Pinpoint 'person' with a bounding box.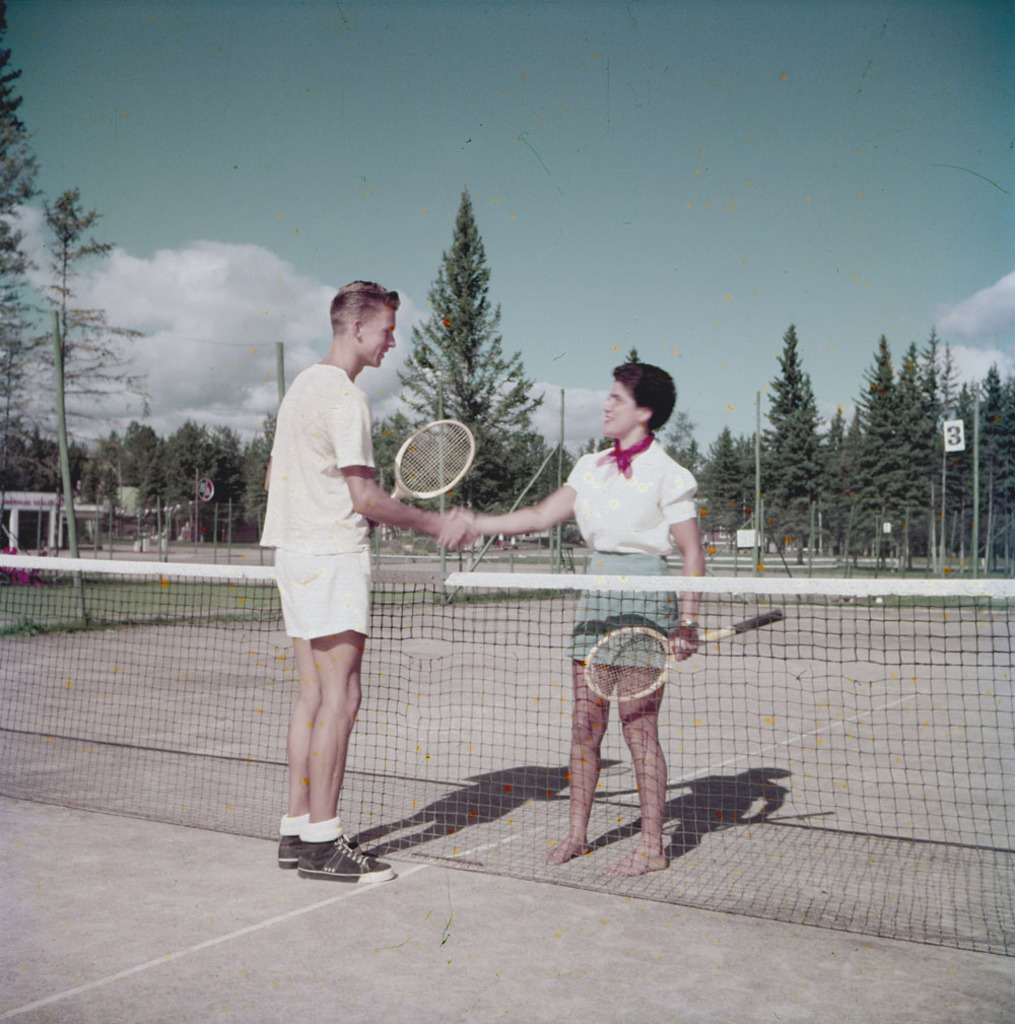
(423, 359, 710, 869).
